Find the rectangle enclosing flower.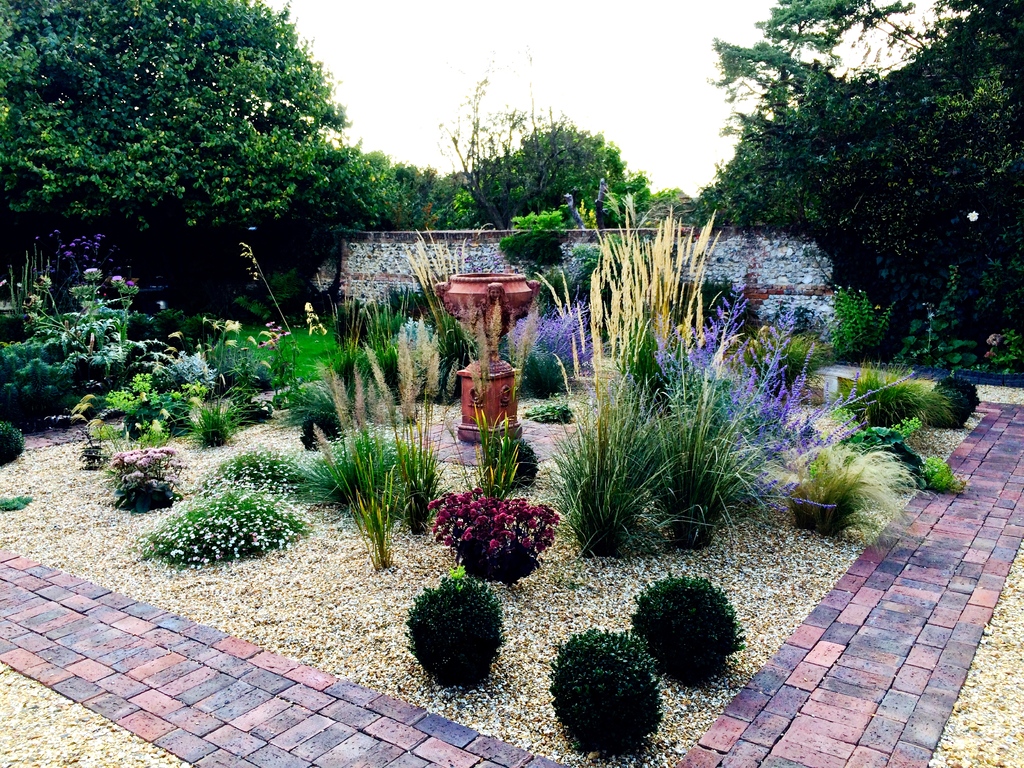
[36,276,50,283].
